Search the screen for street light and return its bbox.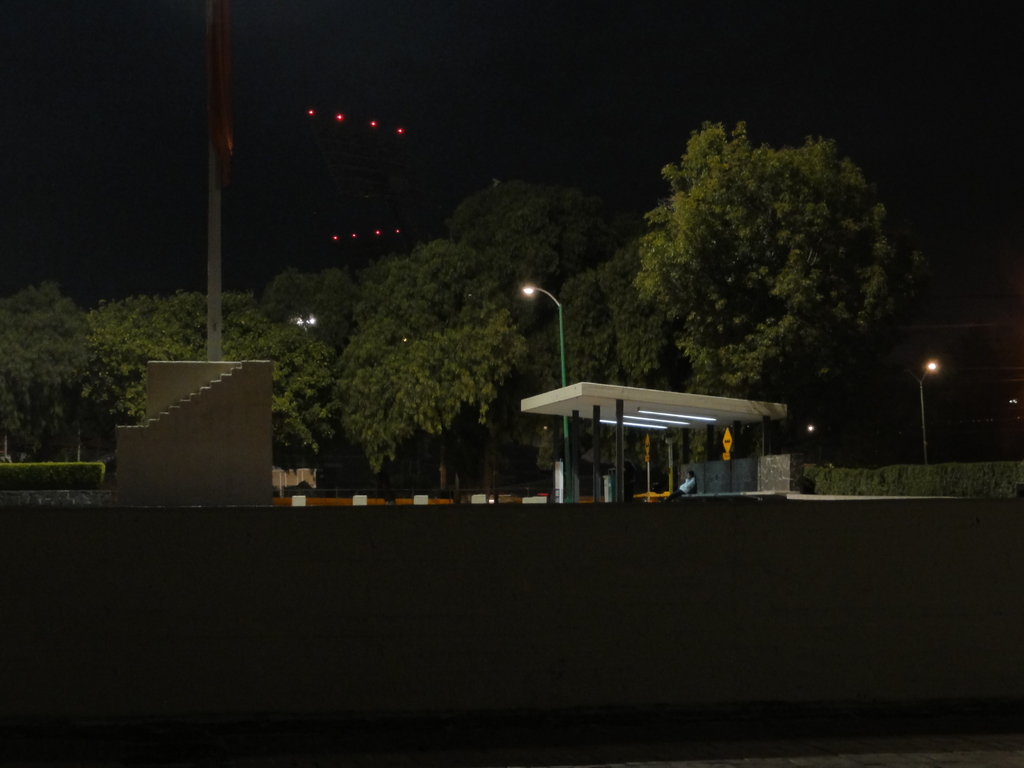
Found: box(914, 352, 938, 470).
